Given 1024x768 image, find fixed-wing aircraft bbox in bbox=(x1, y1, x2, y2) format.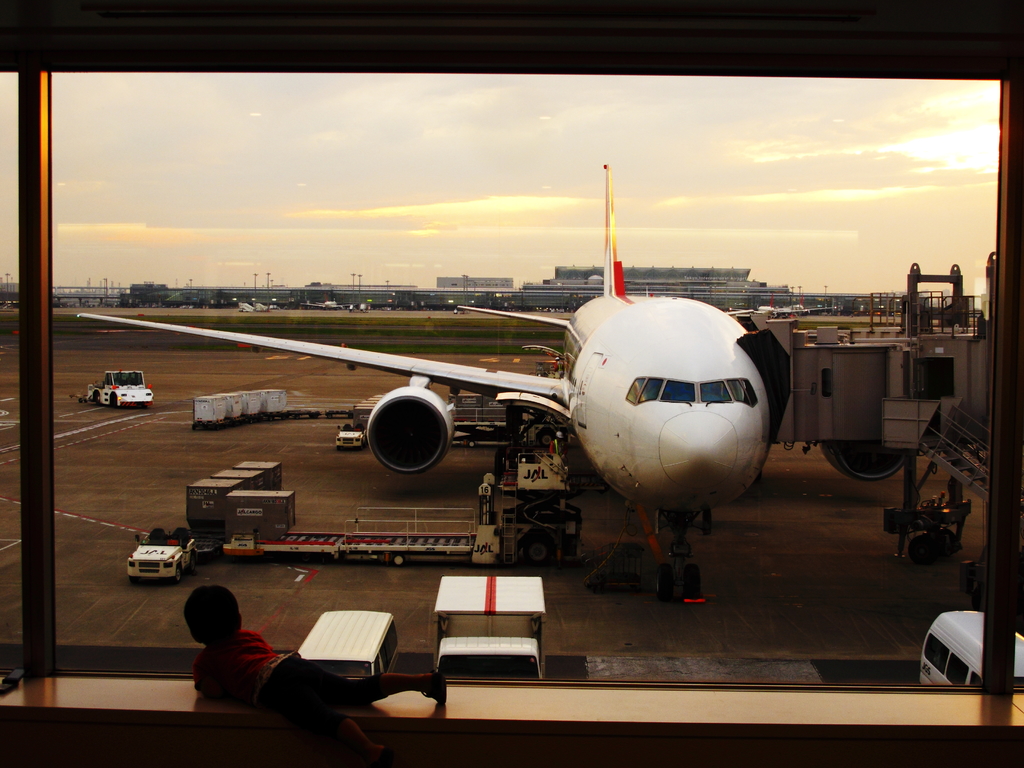
bbox=(304, 296, 362, 308).
